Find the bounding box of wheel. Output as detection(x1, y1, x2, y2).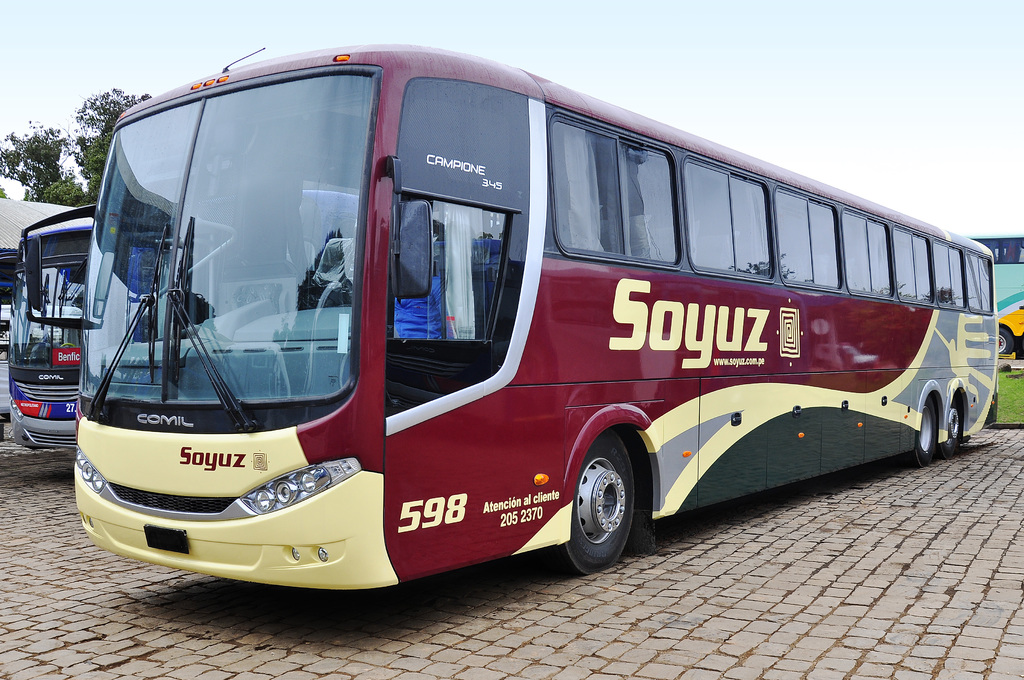
detection(996, 330, 1011, 353).
